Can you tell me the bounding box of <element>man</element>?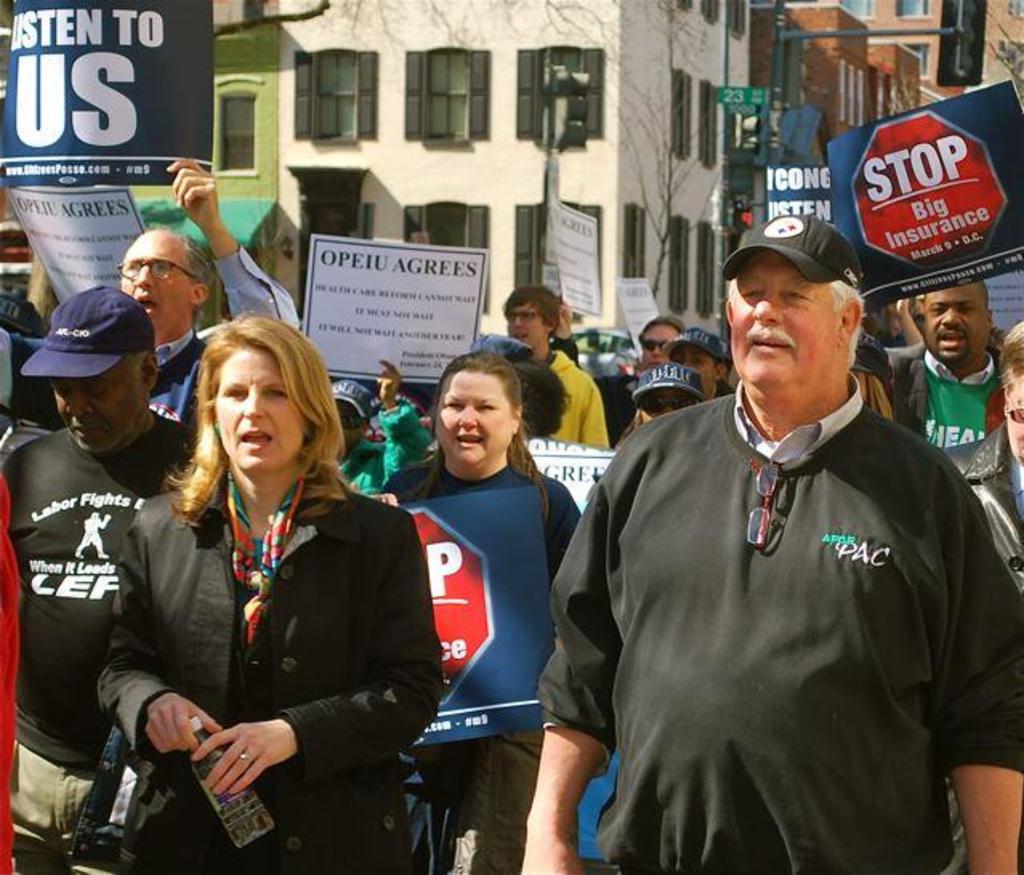
495:269:612:447.
